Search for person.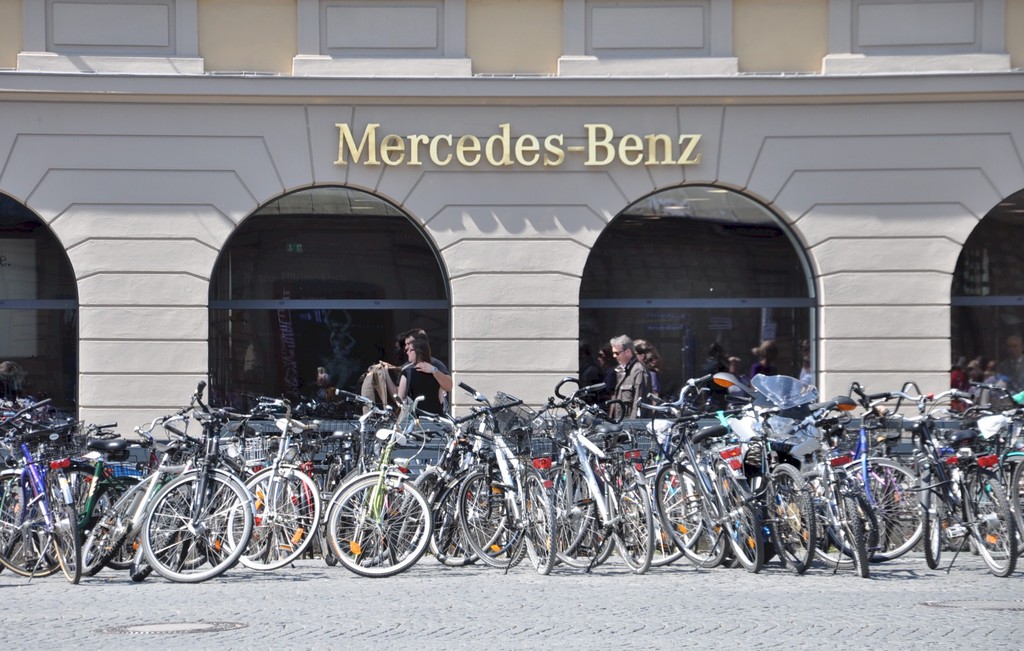
Found at BBox(393, 327, 457, 417).
